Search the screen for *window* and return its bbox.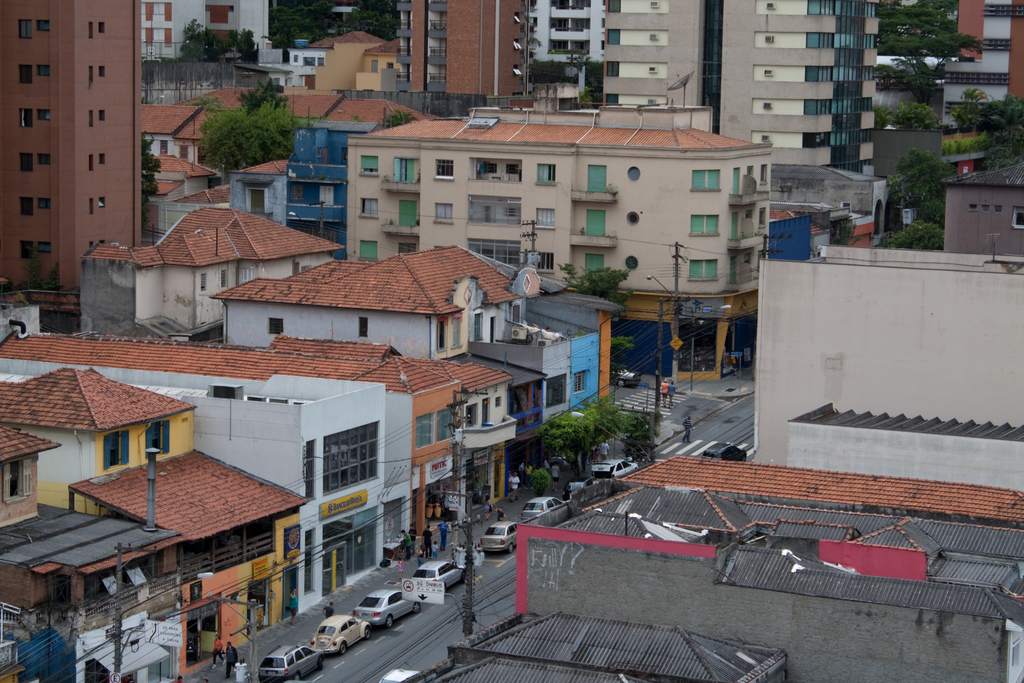
Found: {"left": 694, "top": 172, "right": 719, "bottom": 193}.
